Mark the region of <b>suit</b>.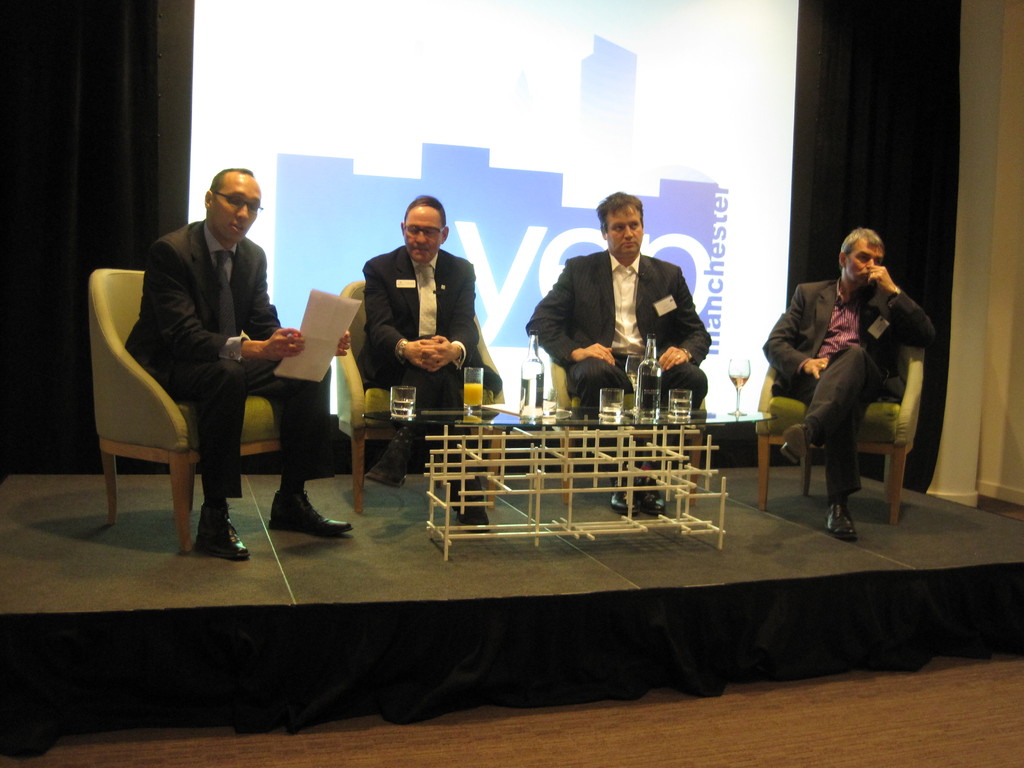
Region: (526,250,715,486).
